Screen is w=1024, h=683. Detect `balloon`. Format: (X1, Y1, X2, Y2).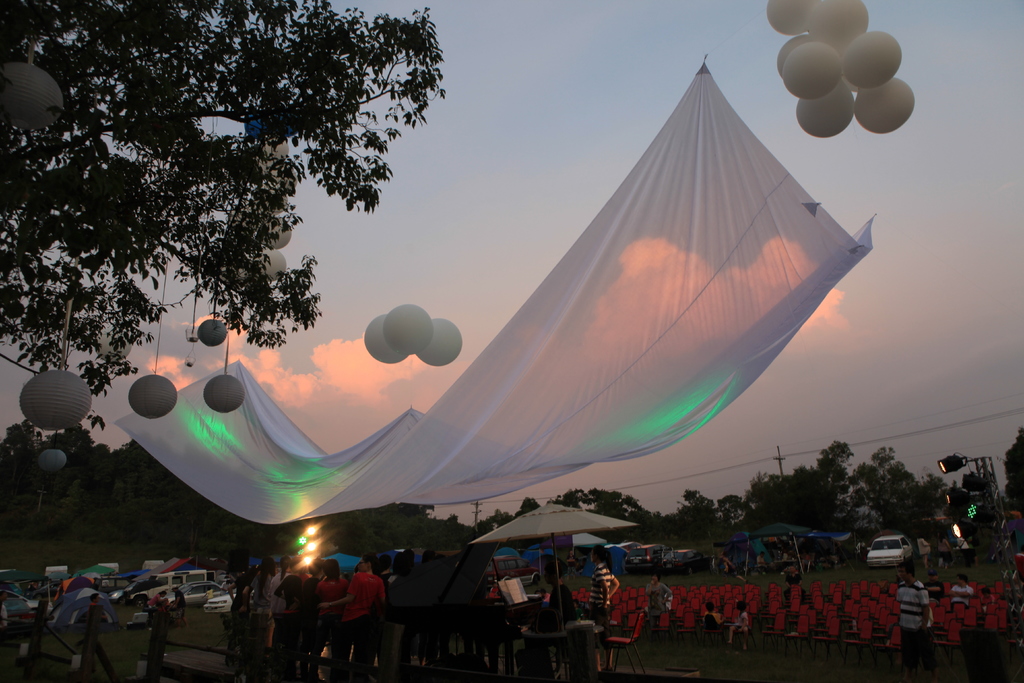
(362, 312, 404, 365).
